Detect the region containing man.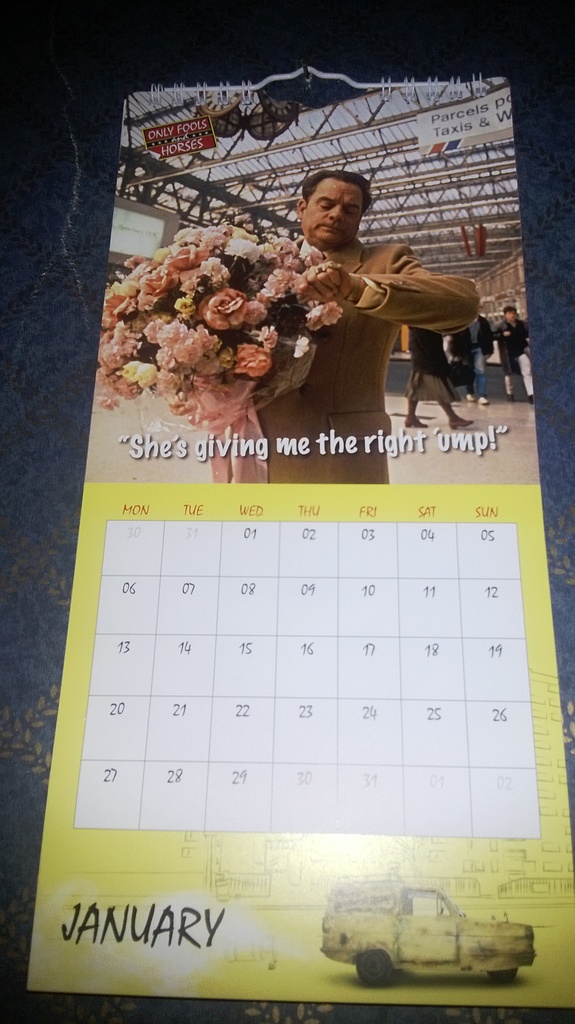
[left=500, top=301, right=535, bottom=399].
